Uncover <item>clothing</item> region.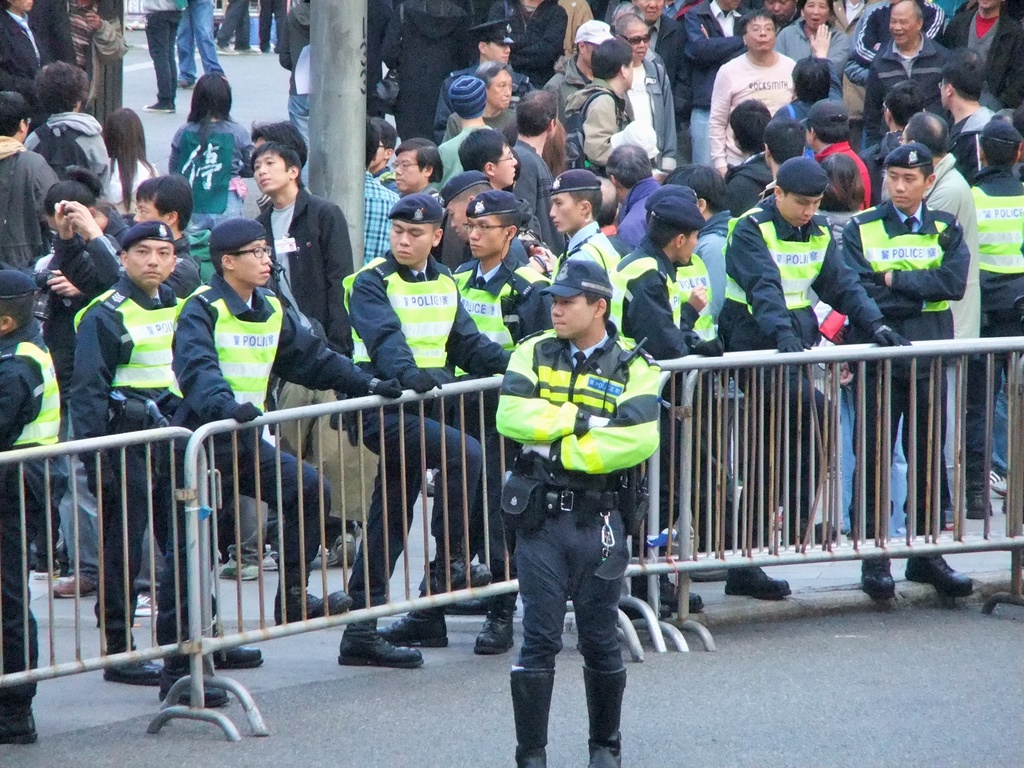
Uncovered: BBox(29, 111, 115, 202).
